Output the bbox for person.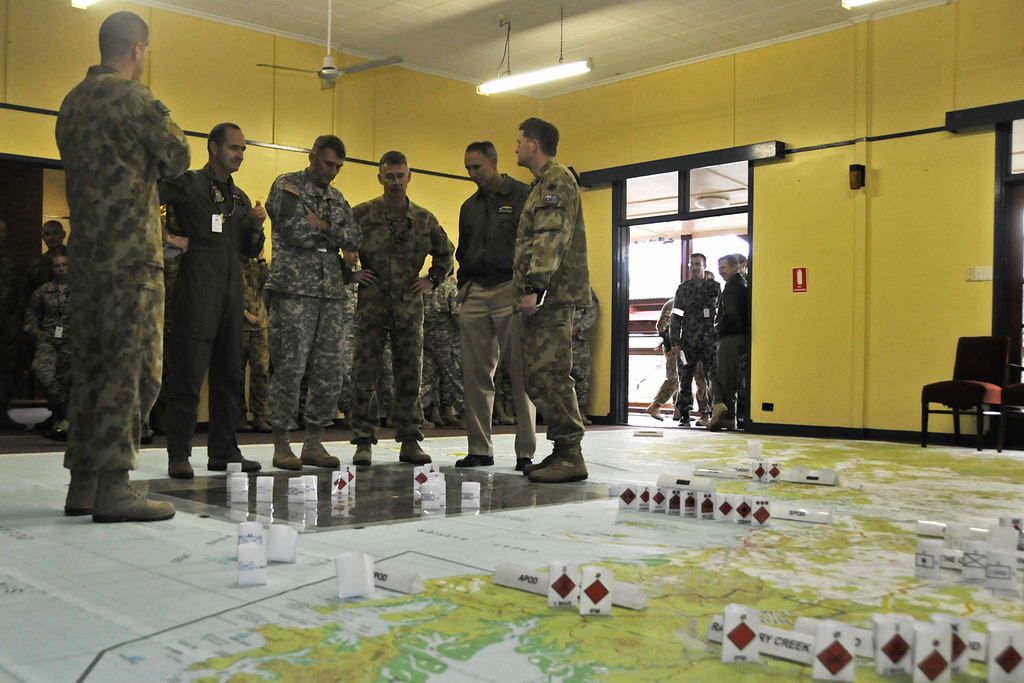
box(264, 132, 367, 472).
